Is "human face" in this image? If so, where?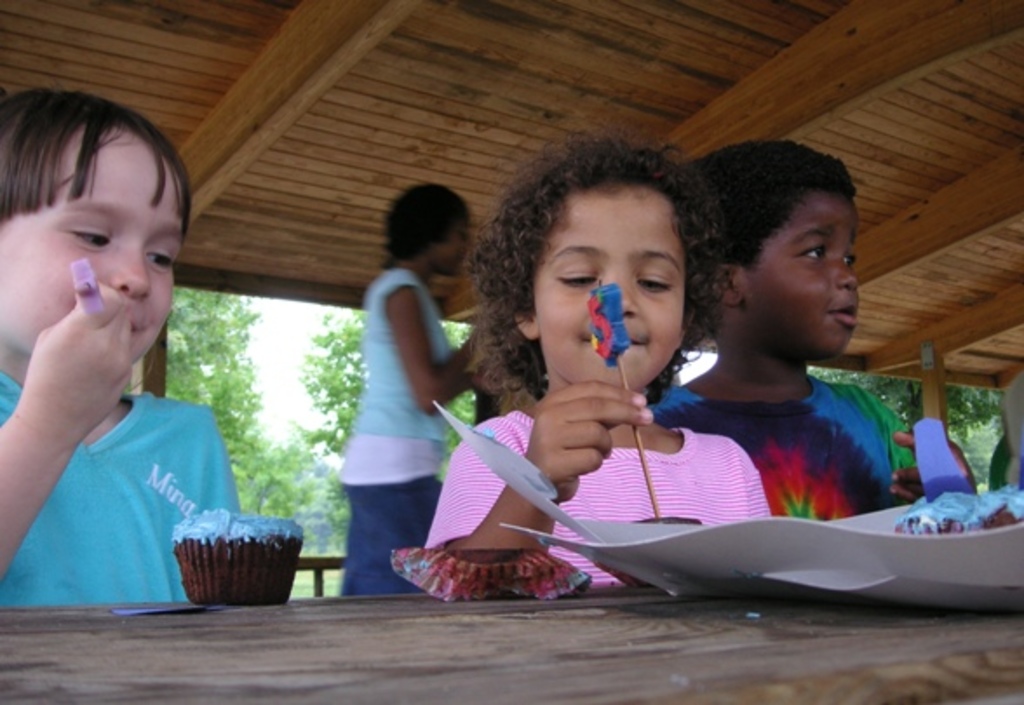
Yes, at (432,209,470,284).
